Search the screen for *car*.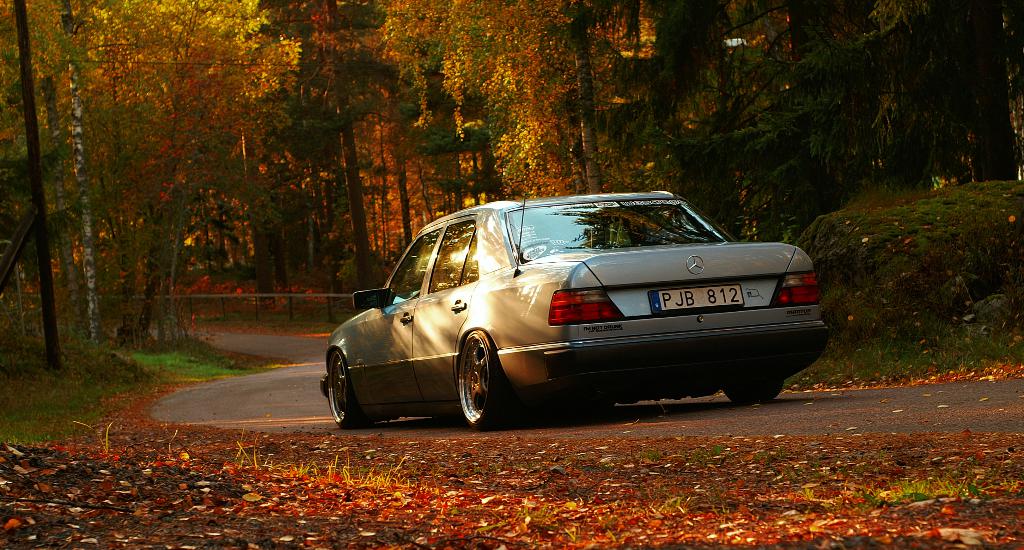
Found at 321,193,830,428.
